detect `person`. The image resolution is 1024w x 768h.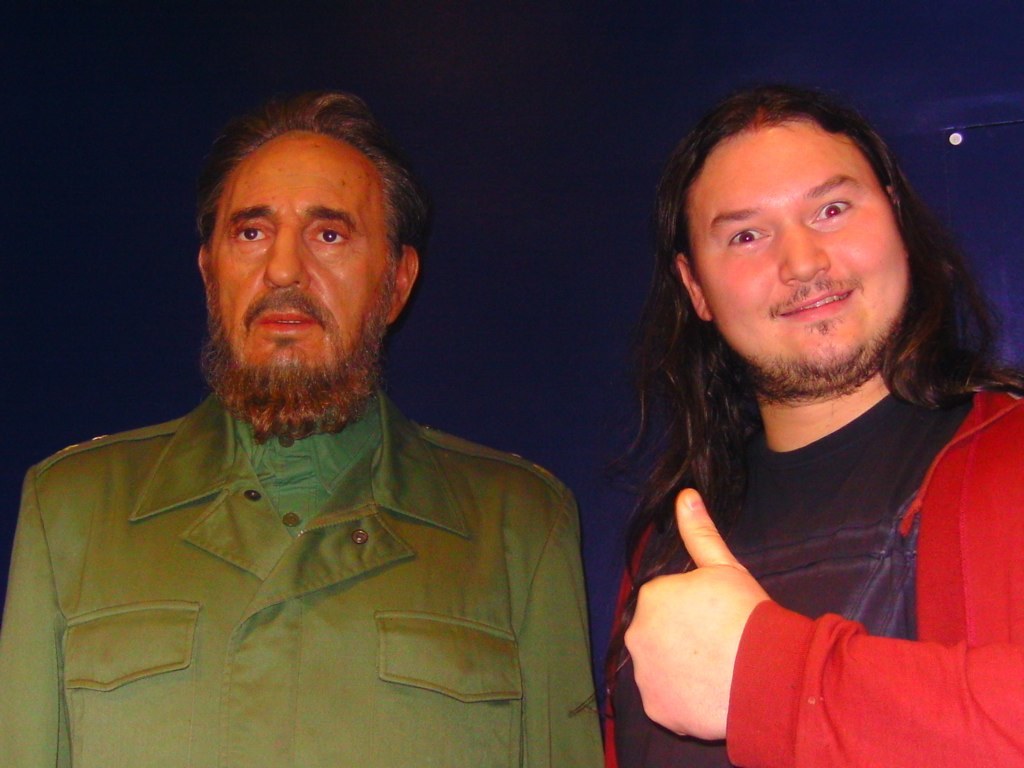
0:80:605:767.
